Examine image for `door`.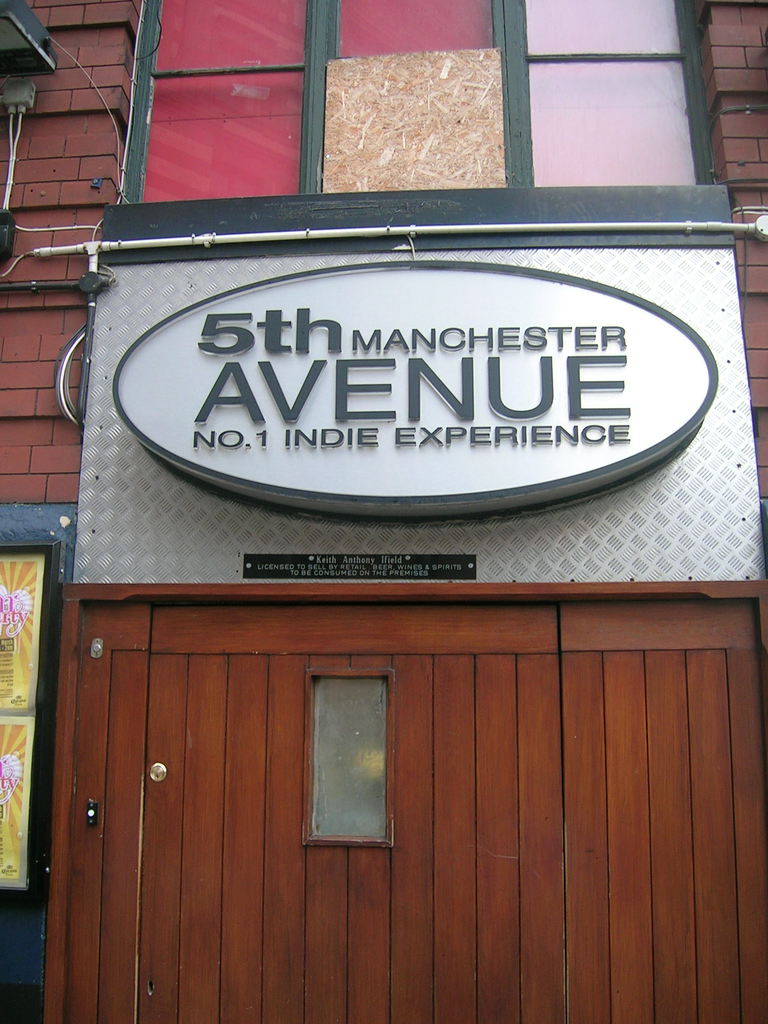
Examination result: [115, 652, 563, 1022].
